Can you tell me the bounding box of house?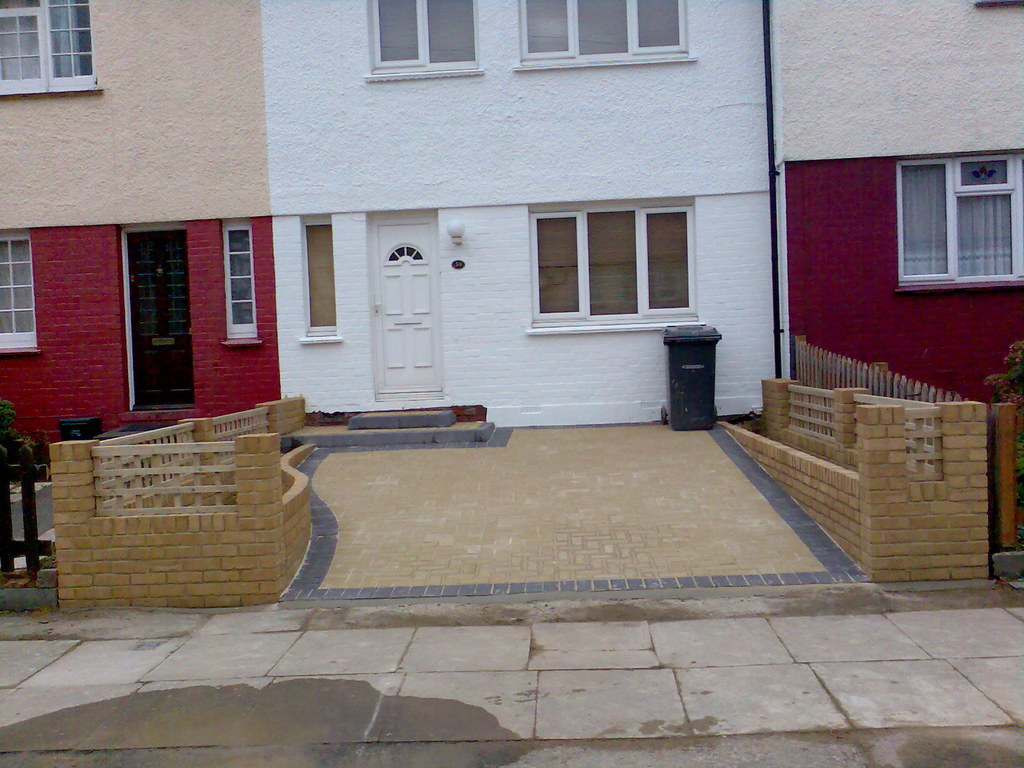
[left=262, top=6, right=785, bottom=422].
